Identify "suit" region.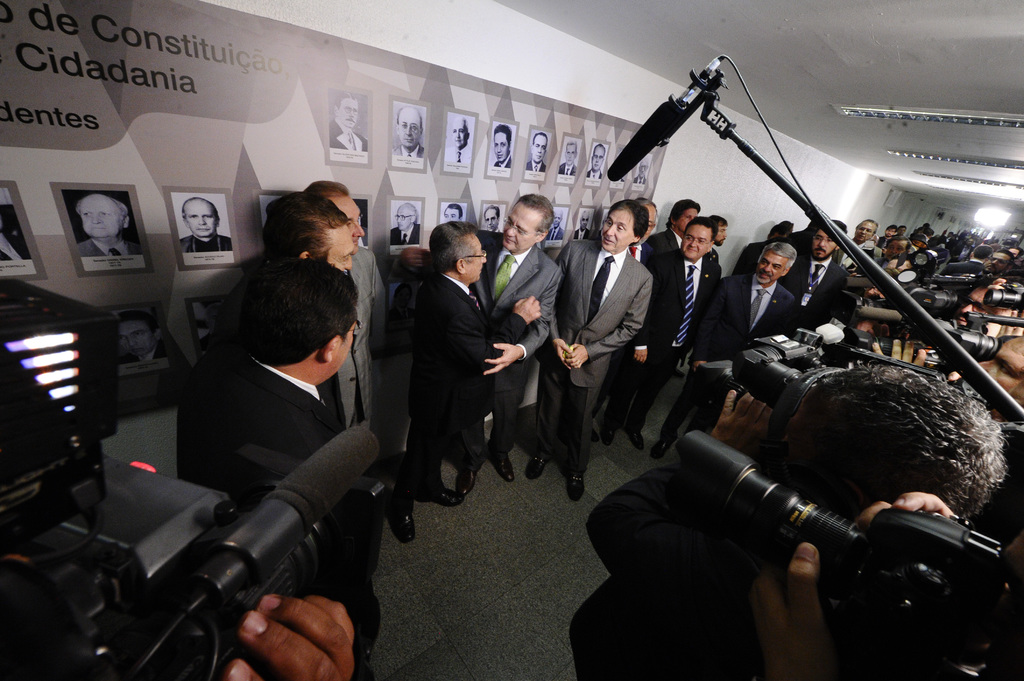
Region: 388, 268, 530, 486.
